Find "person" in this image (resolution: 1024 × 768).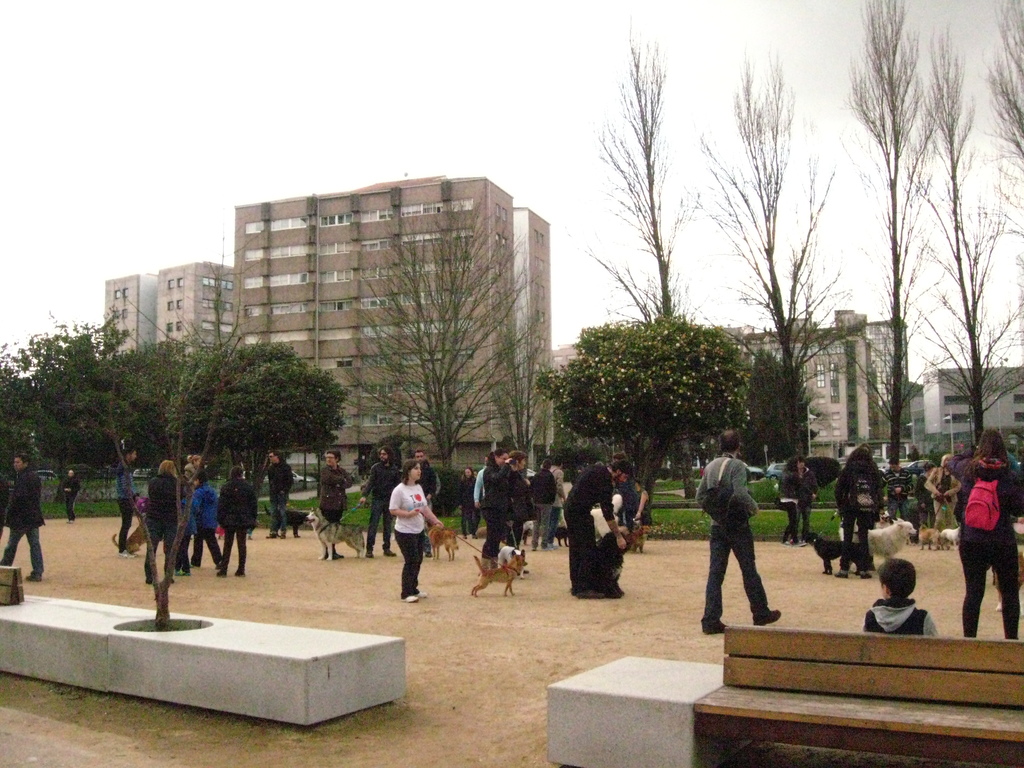
144,449,177,581.
